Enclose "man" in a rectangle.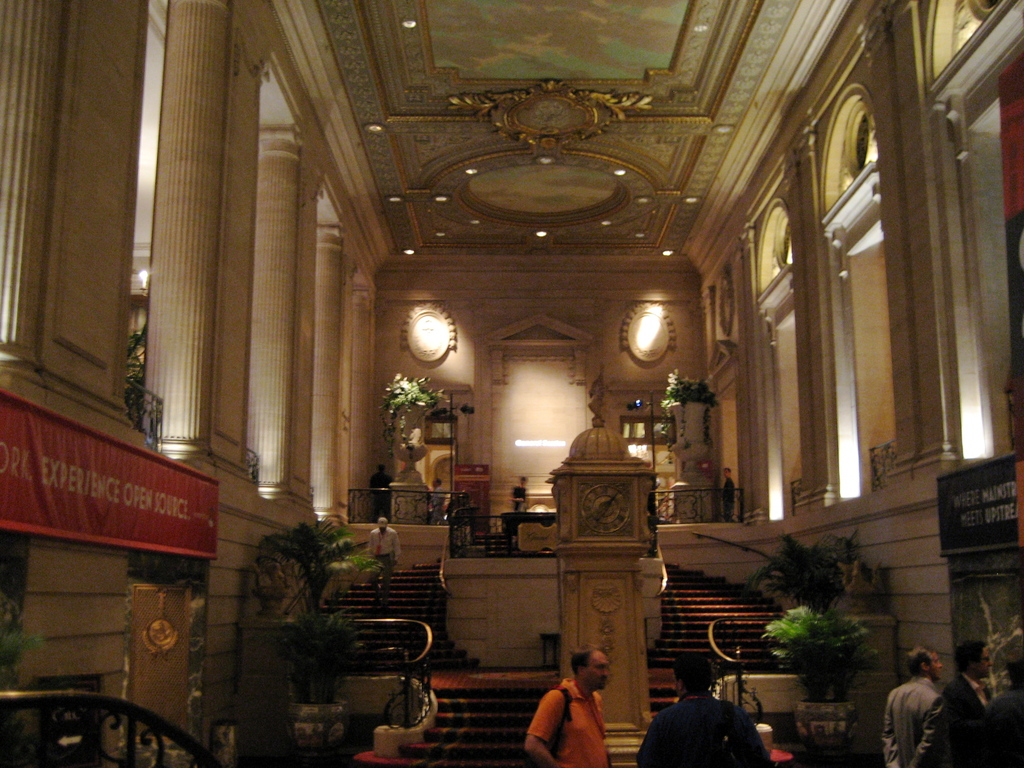
{"x1": 945, "y1": 636, "x2": 988, "y2": 767}.
